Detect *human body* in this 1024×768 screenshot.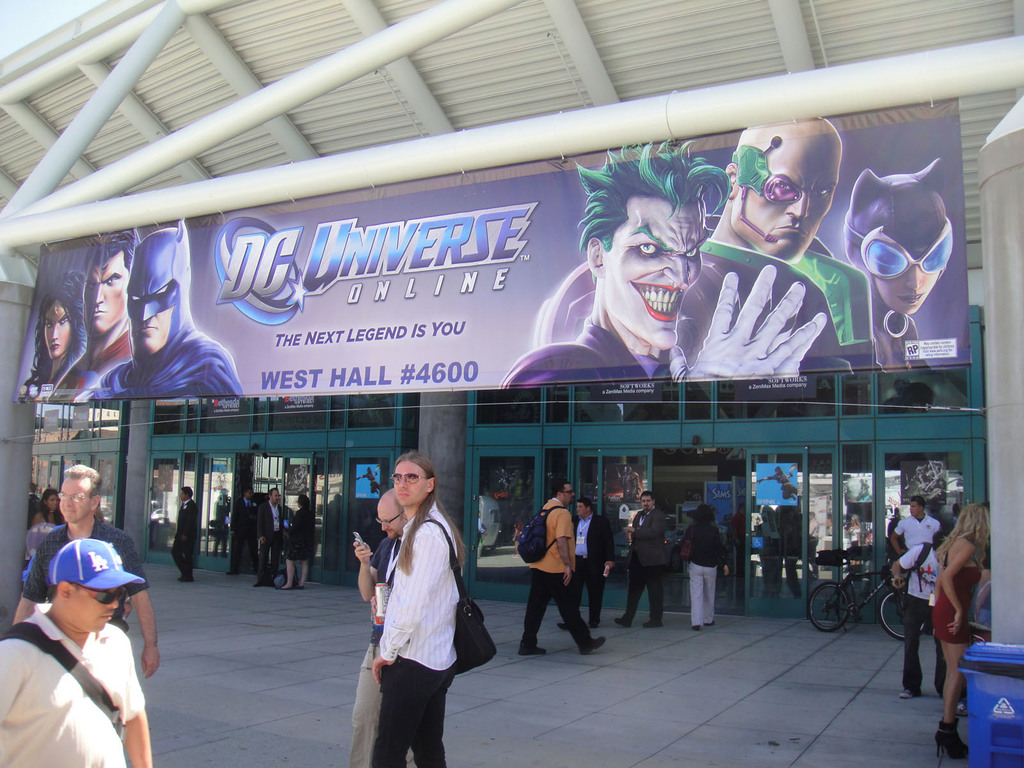
Detection: bbox=[805, 514, 816, 576].
